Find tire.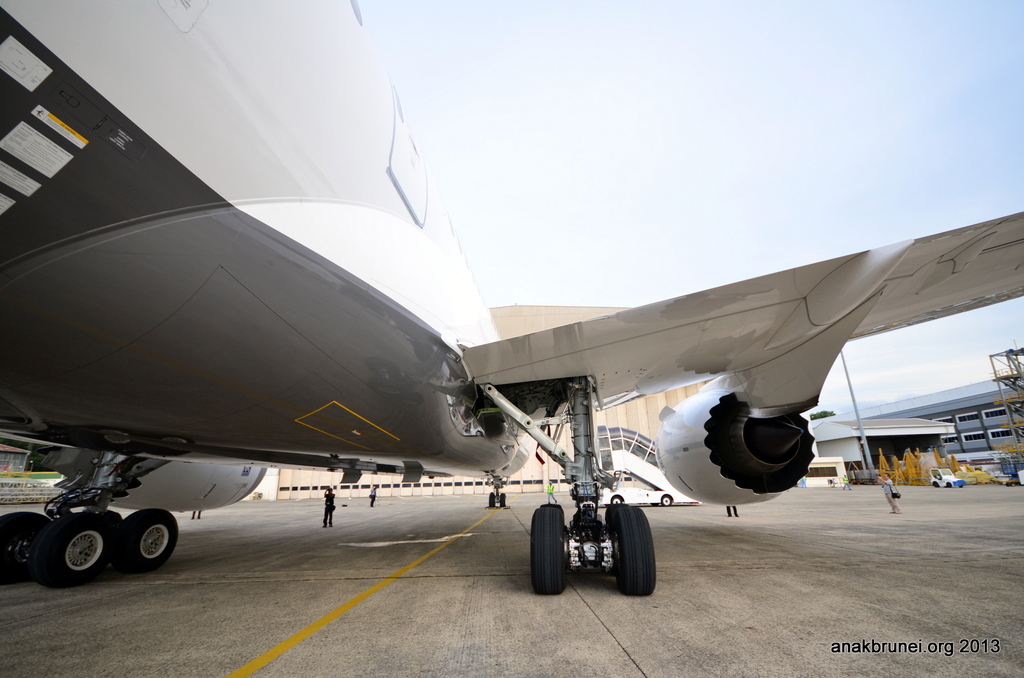
rect(531, 503, 567, 529).
